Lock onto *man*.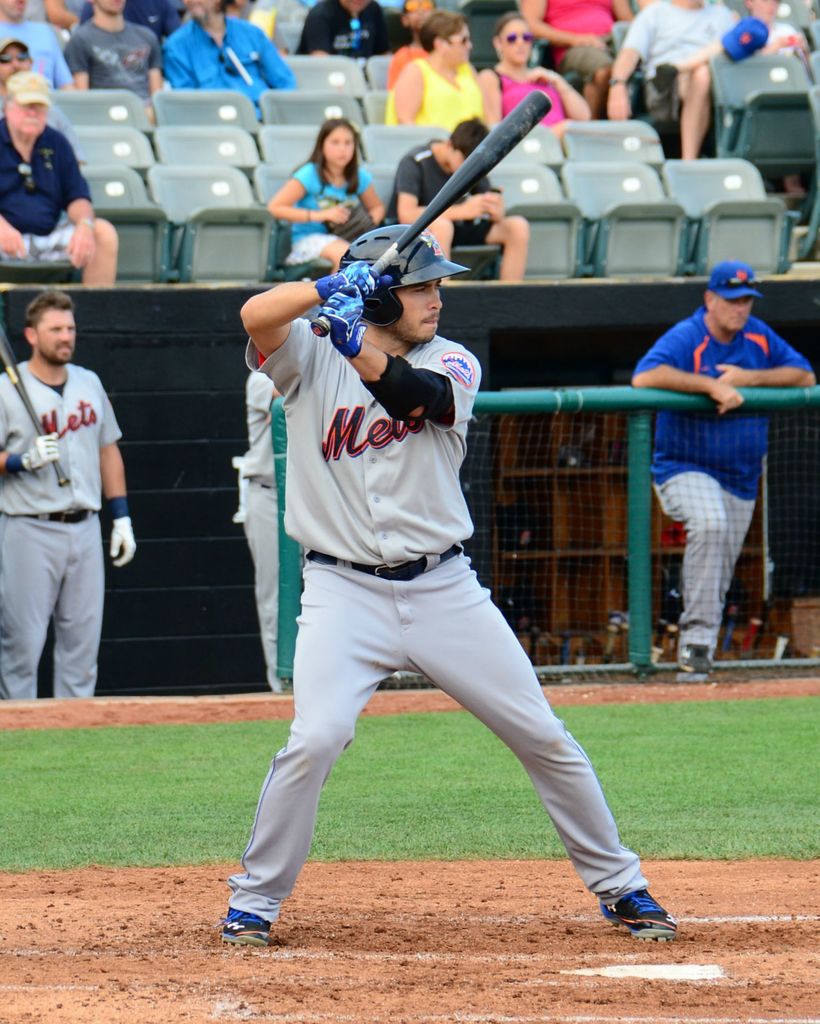
Locked: left=231, top=378, right=286, bottom=692.
